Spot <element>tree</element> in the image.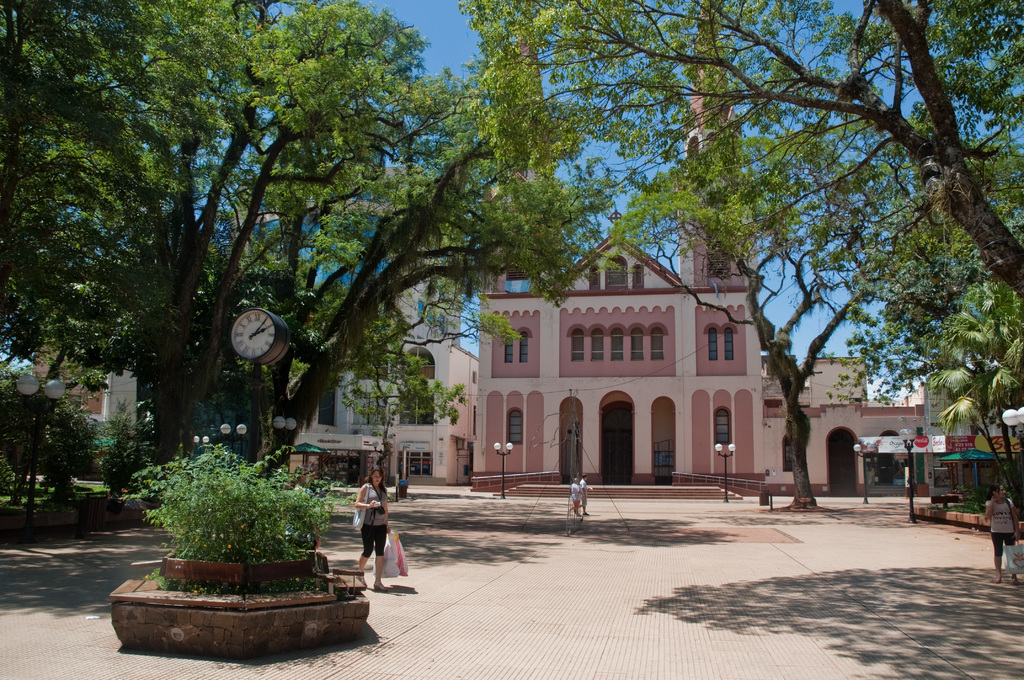
<element>tree</element> found at locate(924, 280, 1023, 421).
